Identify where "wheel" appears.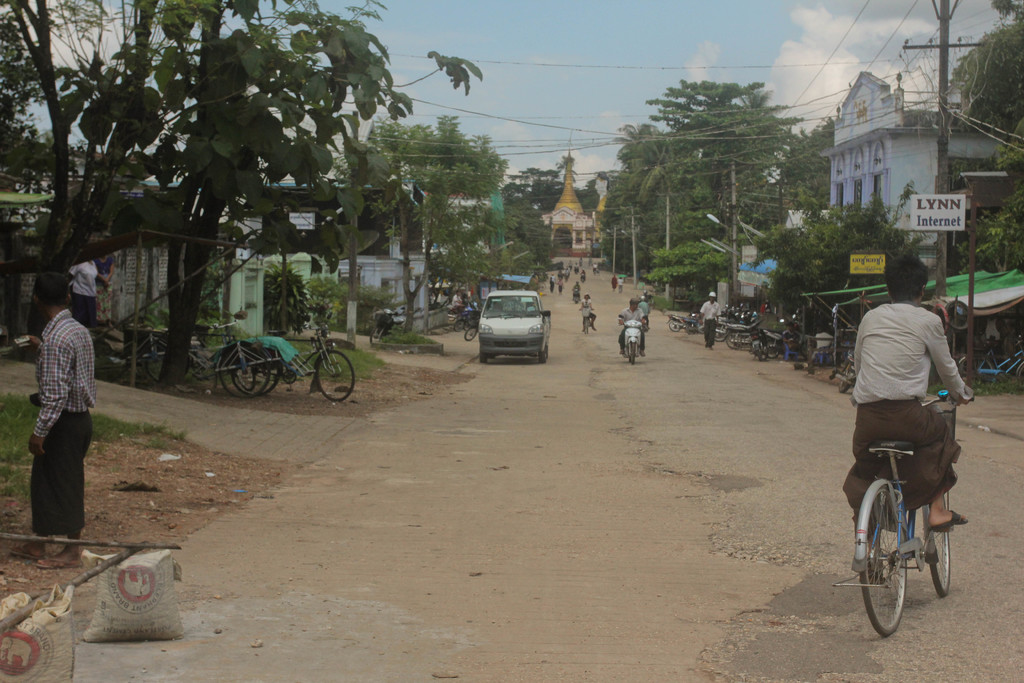
Appears at rect(537, 347, 548, 362).
